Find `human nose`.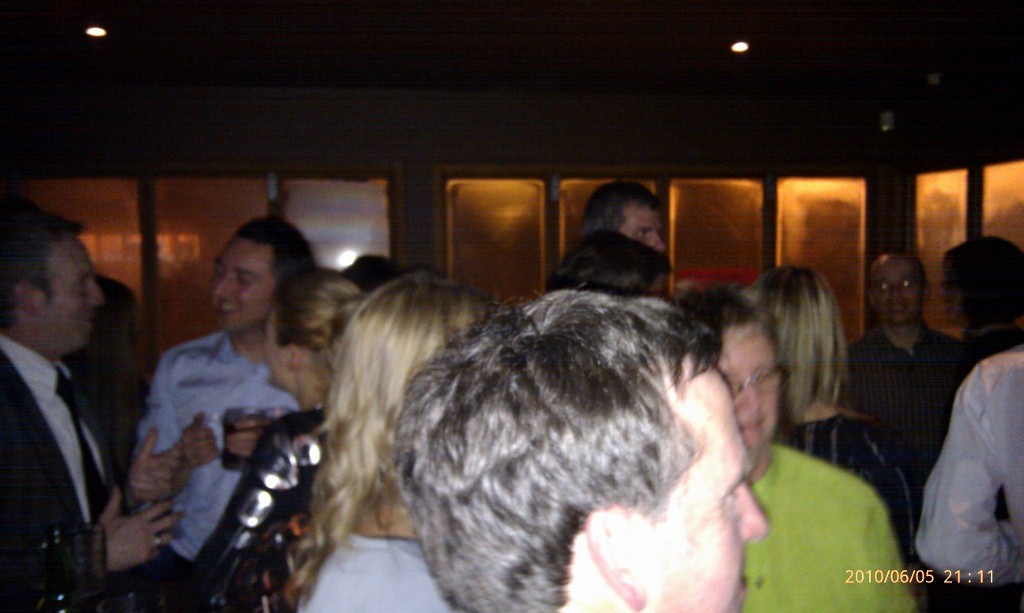
737, 376, 763, 421.
